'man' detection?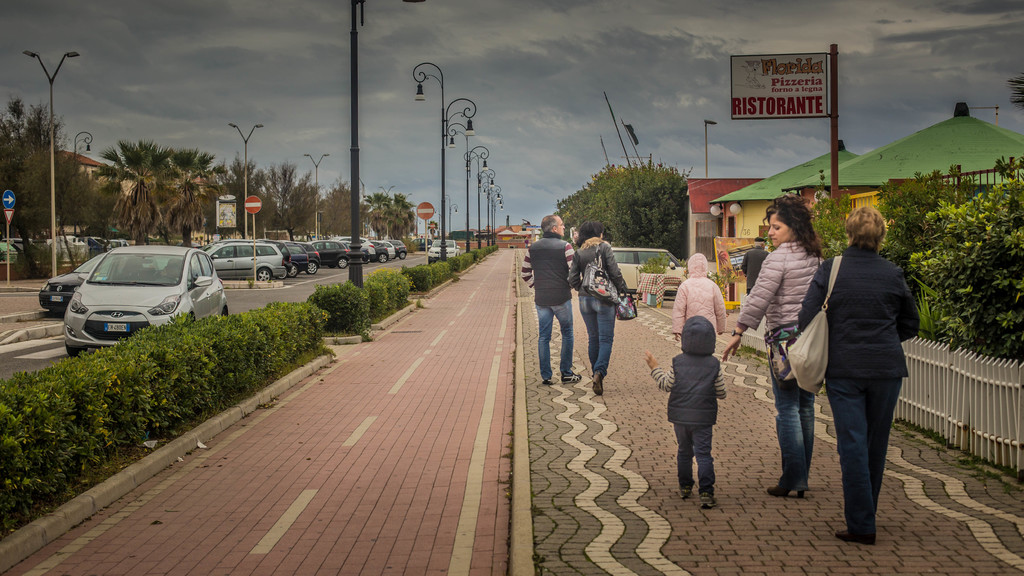
l=516, t=214, r=576, b=387
